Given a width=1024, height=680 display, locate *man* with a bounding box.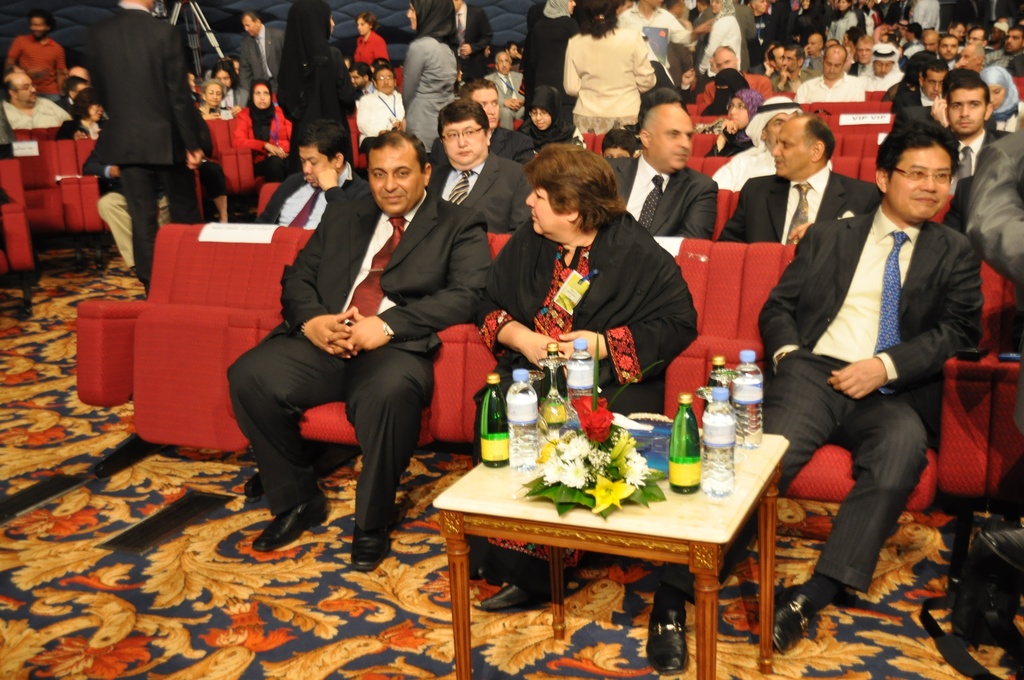
Located: {"left": 0, "top": 72, "right": 74, "bottom": 128}.
